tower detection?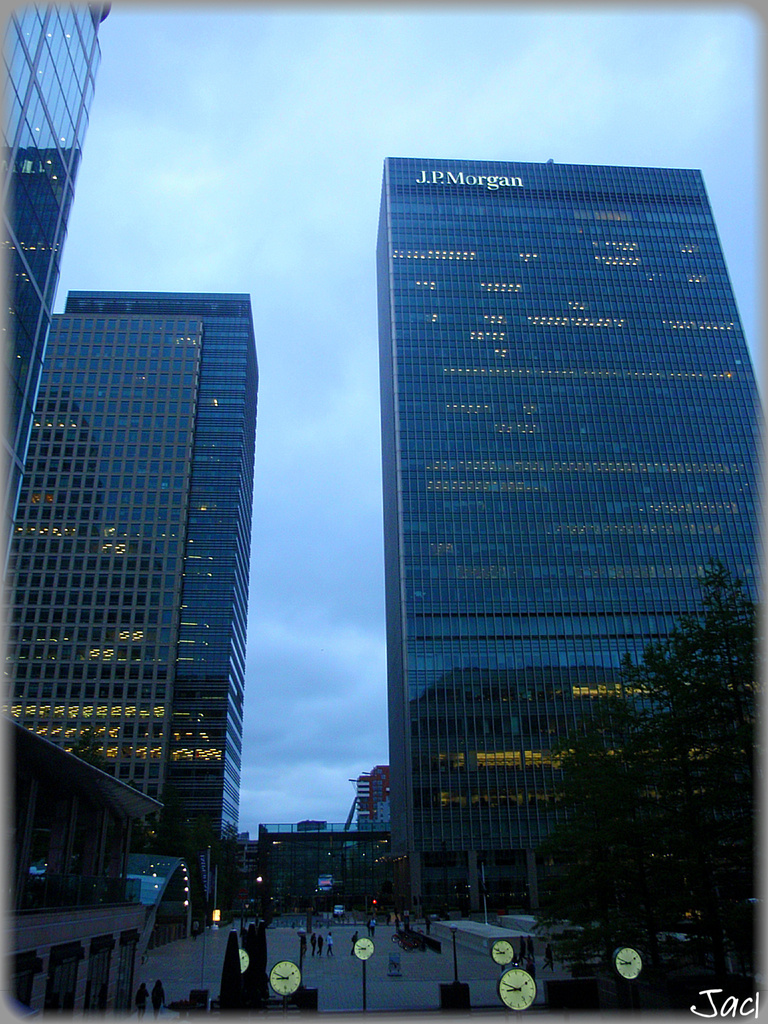
1,293,265,921
